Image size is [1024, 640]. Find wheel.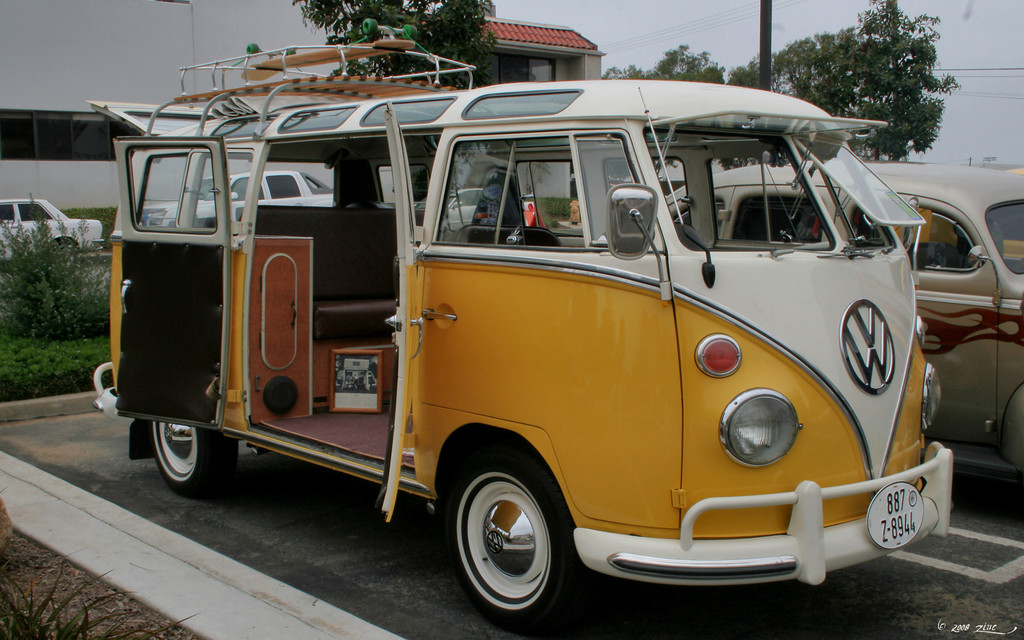
152 419 236 502.
